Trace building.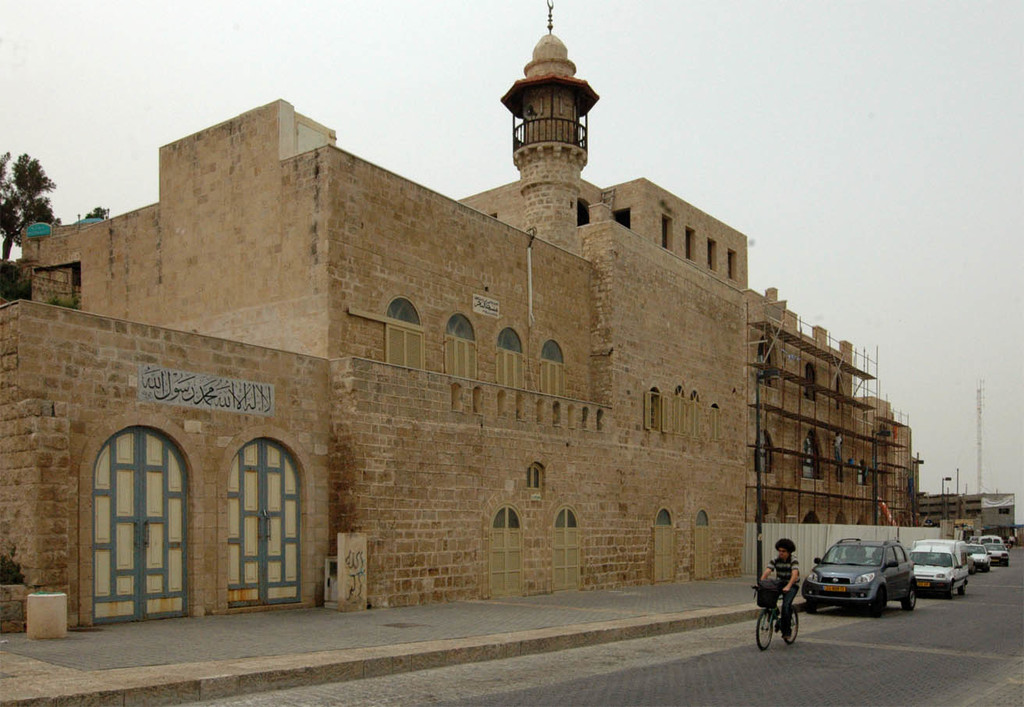
Traced to [0,0,924,629].
